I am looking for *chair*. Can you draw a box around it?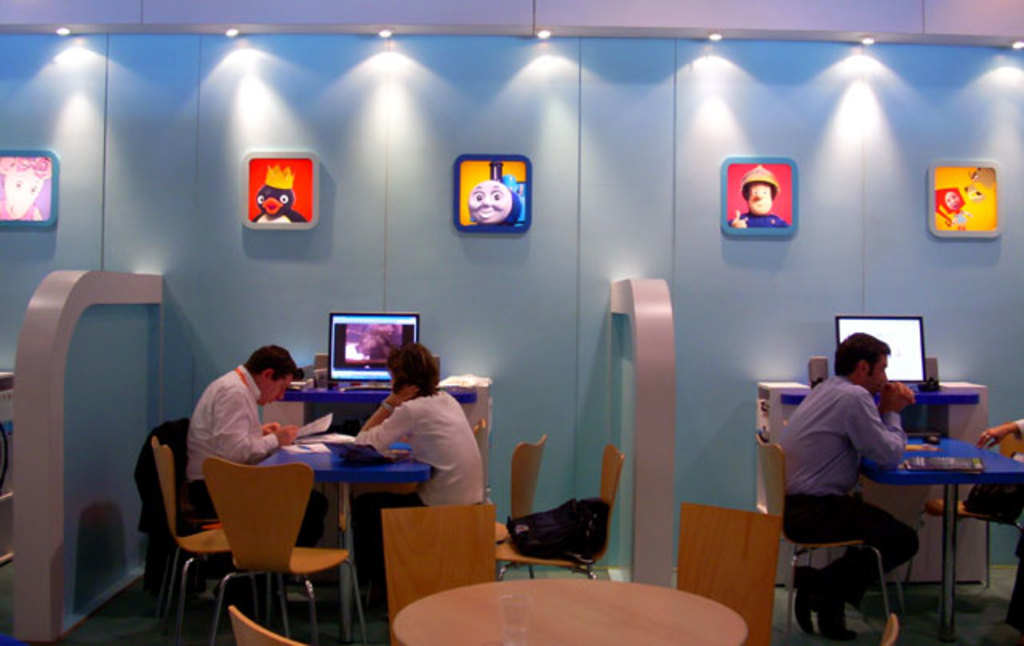
Sure, the bounding box is [x1=490, y1=430, x2=555, y2=590].
